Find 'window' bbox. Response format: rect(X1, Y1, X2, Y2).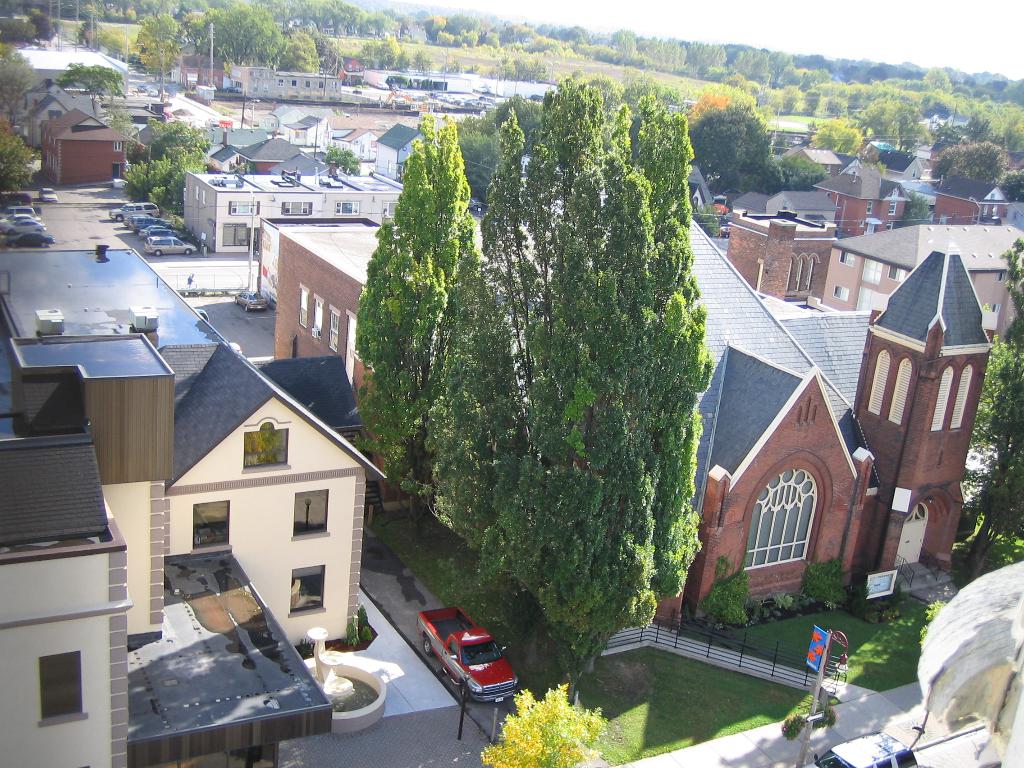
rect(332, 201, 361, 214).
